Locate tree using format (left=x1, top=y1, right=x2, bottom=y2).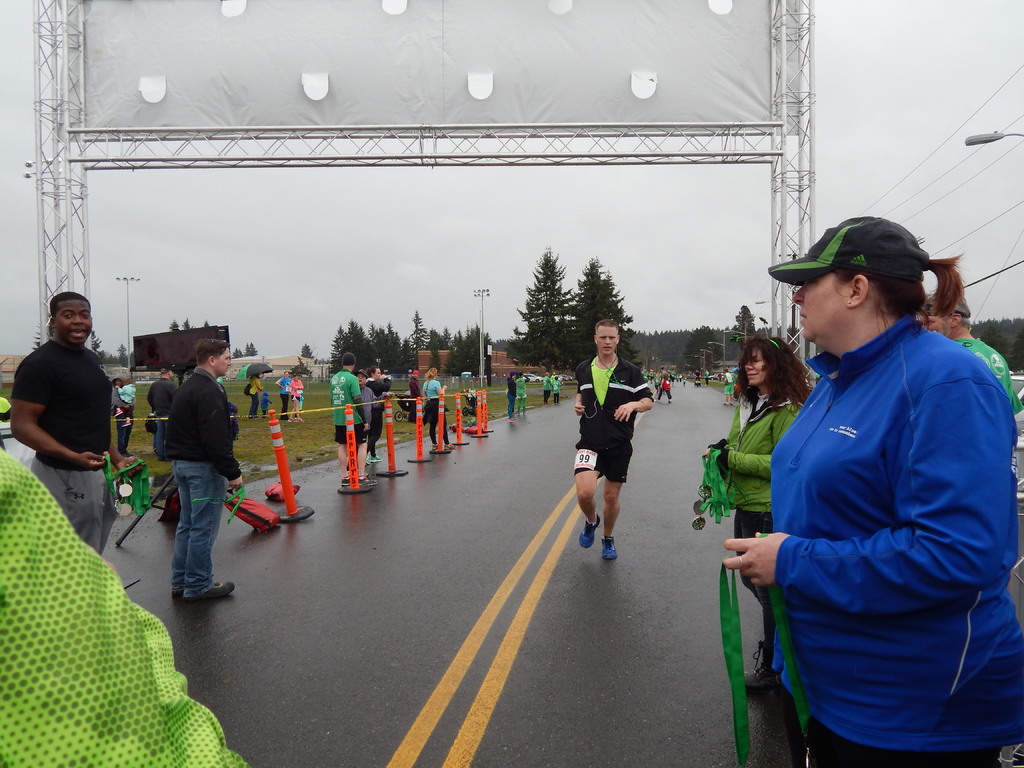
(left=234, top=348, right=242, bottom=359).
